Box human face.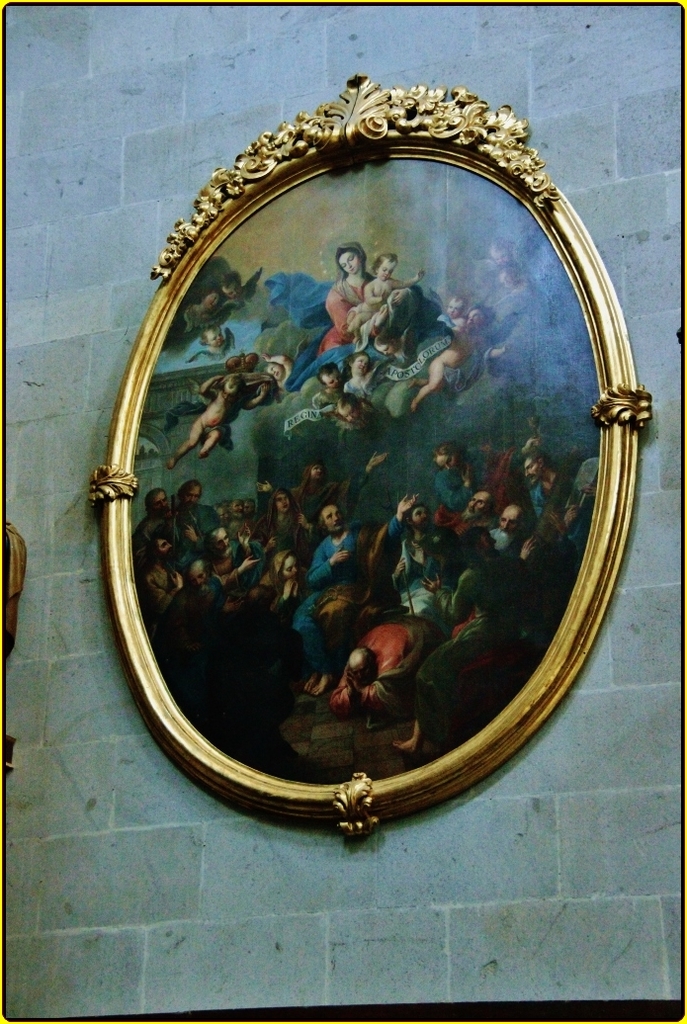
153:493:164:511.
